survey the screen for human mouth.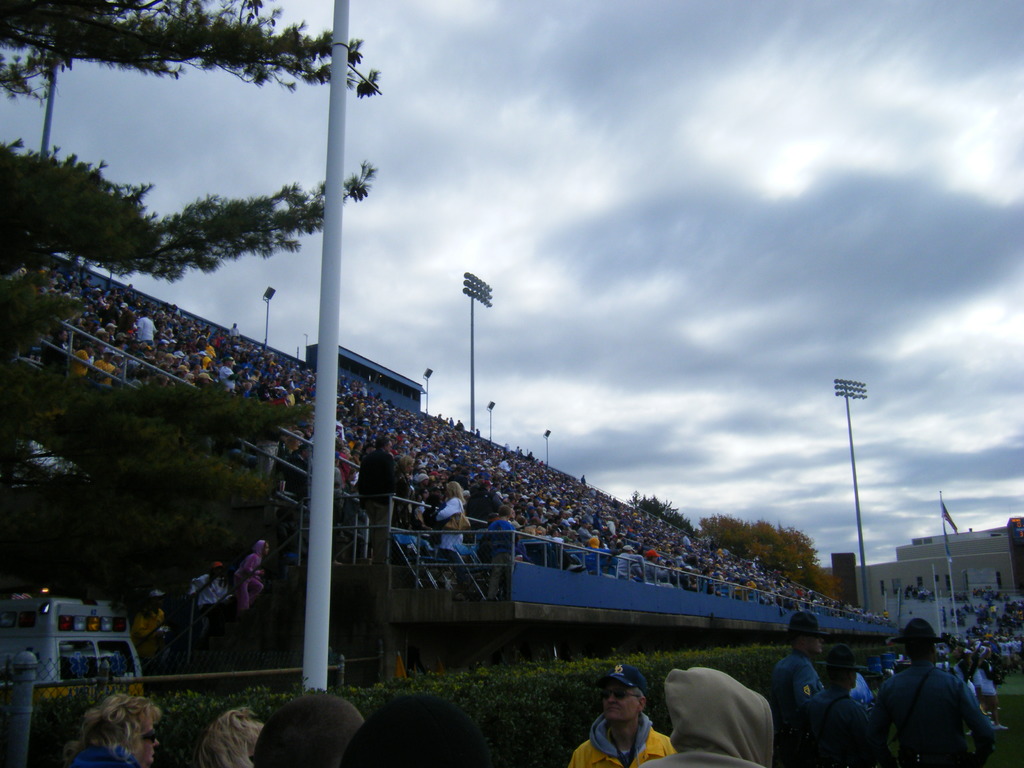
Survey found: [602, 705, 618, 711].
